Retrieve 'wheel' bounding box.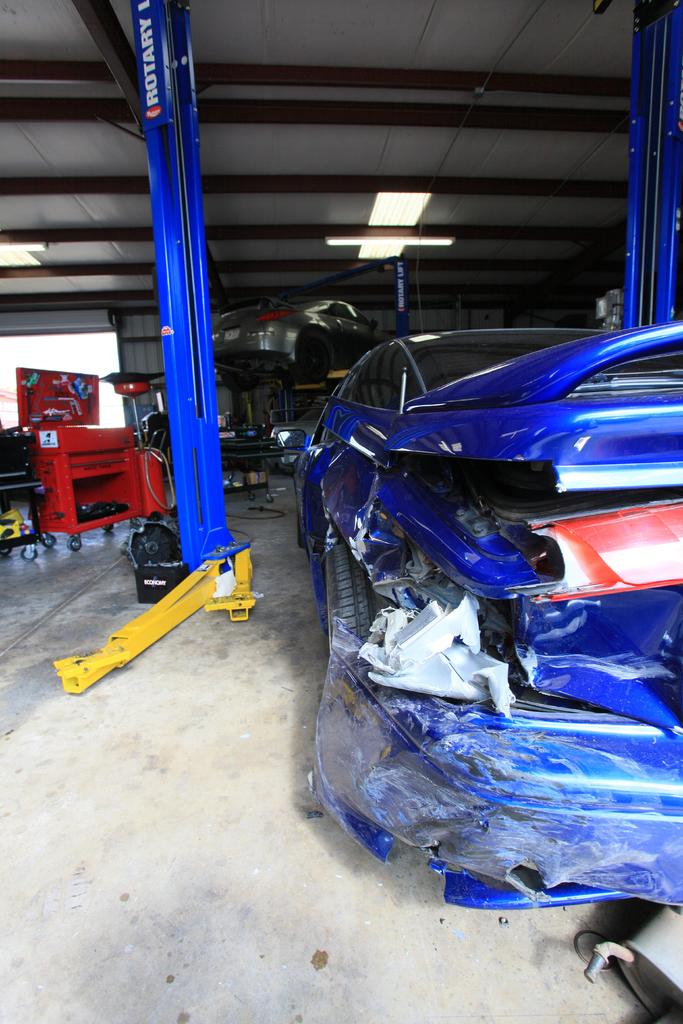
Bounding box: 129/526/181/570.
